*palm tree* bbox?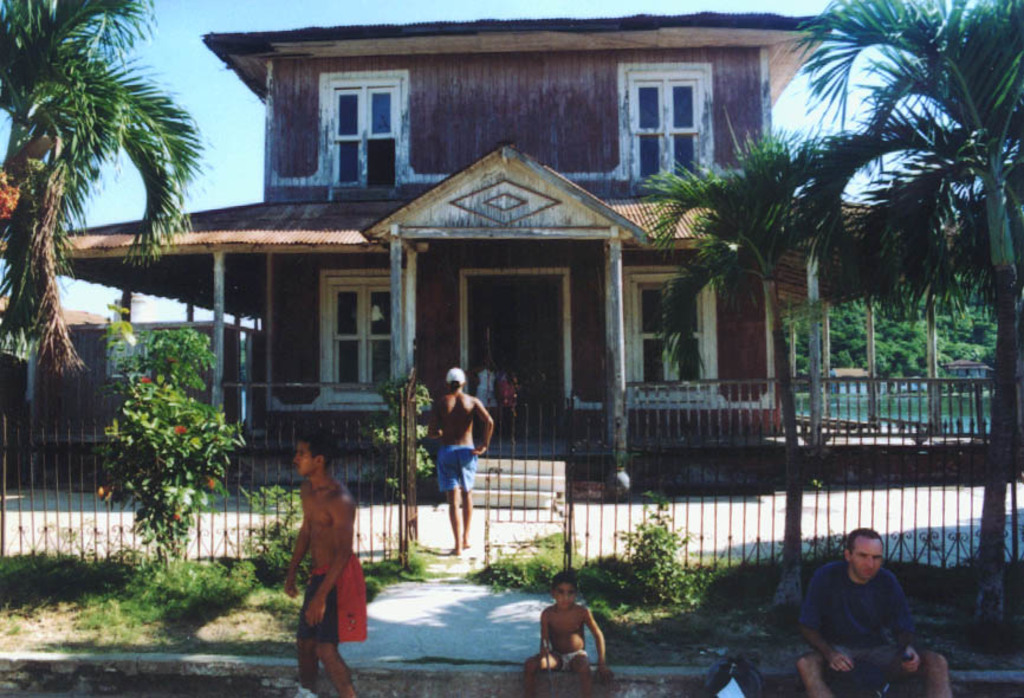
(x1=688, y1=159, x2=869, y2=575)
